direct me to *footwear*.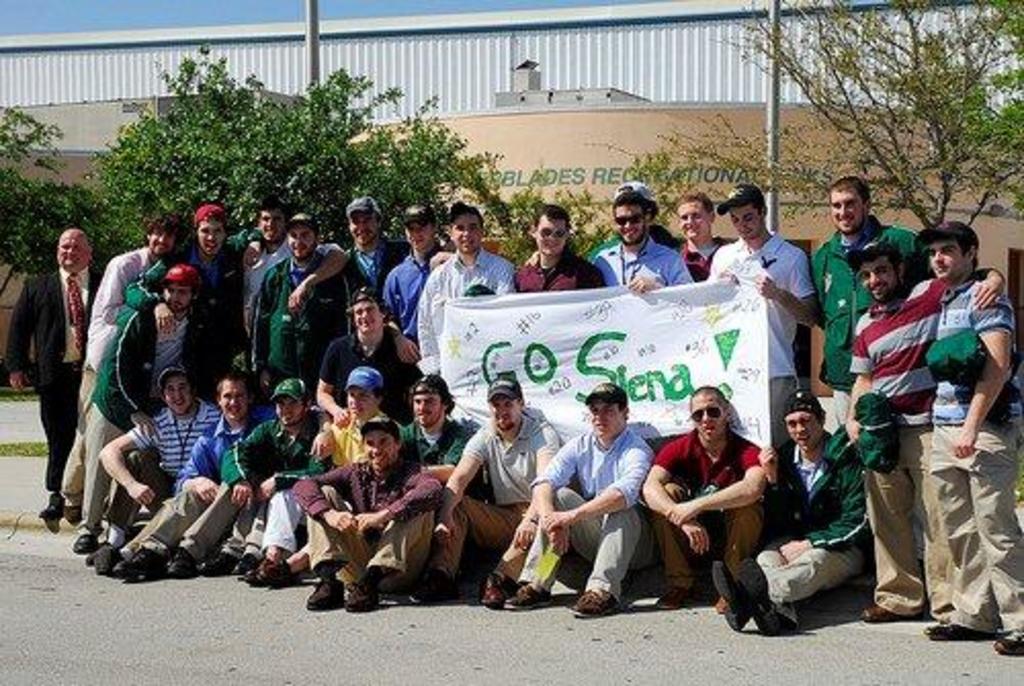
Direction: [x1=657, y1=584, x2=682, y2=606].
